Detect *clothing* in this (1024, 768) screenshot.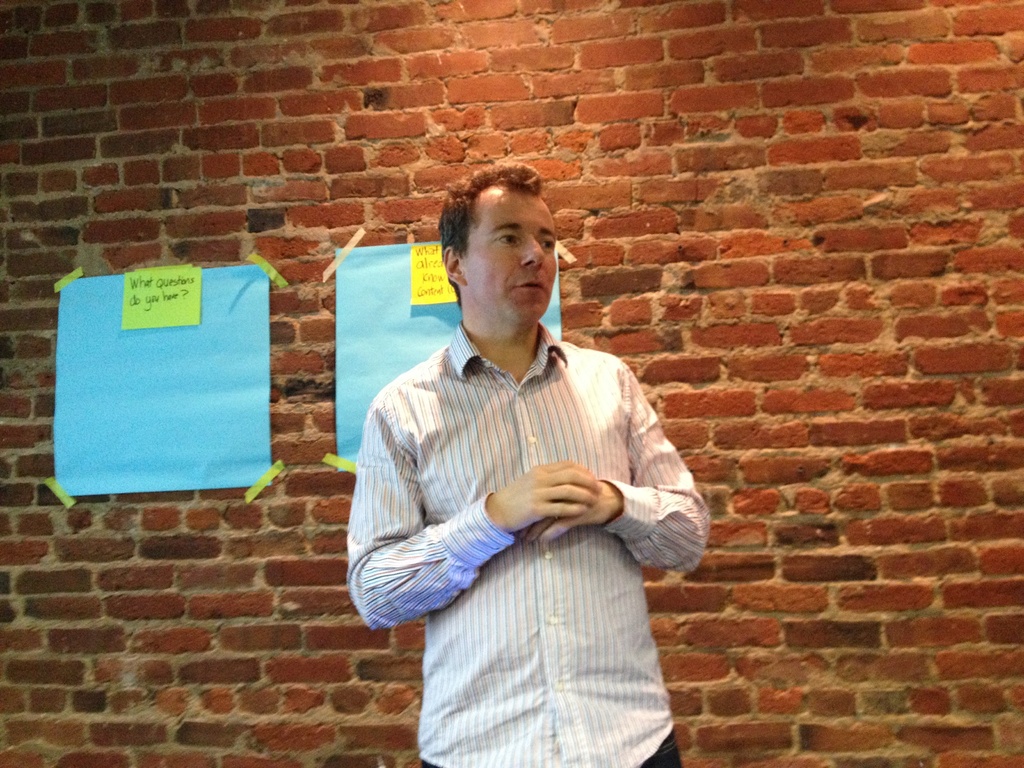
Detection: left=347, top=260, right=705, bottom=741.
